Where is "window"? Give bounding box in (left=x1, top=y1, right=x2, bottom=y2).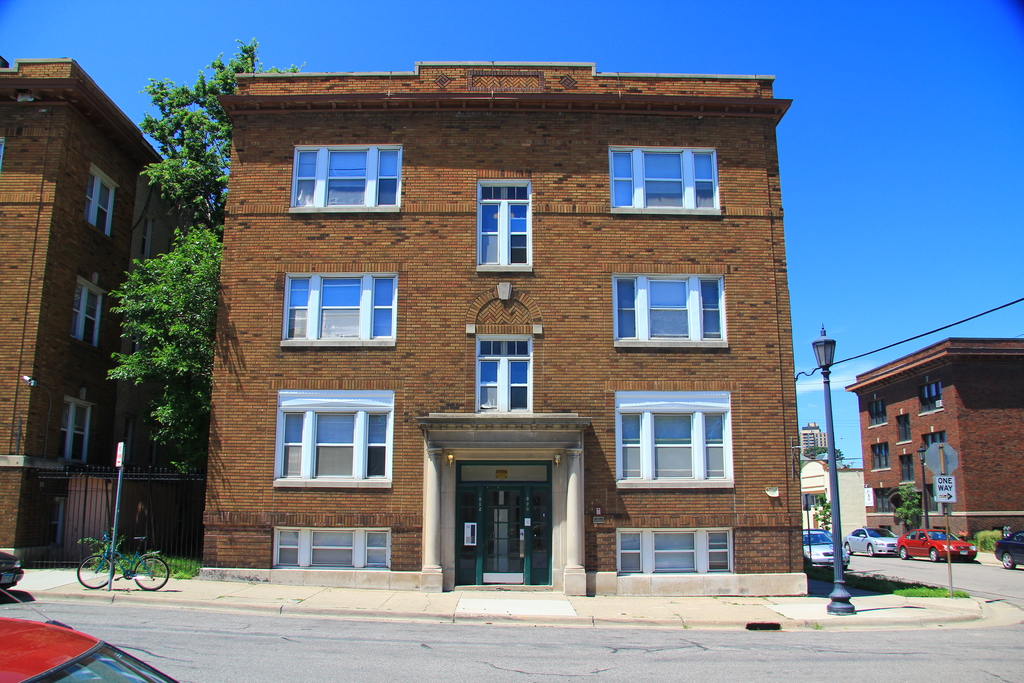
(left=81, top=279, right=102, bottom=349).
